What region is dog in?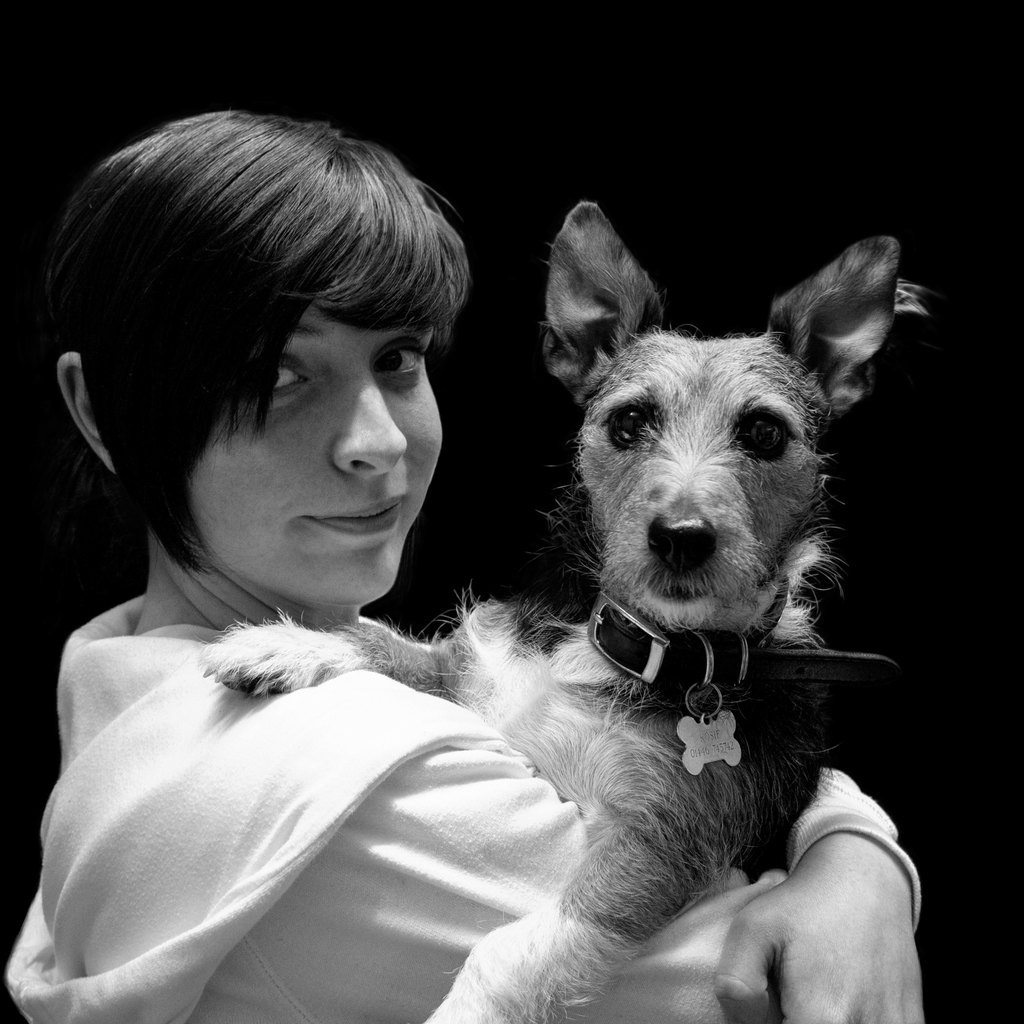
(193,200,925,1023).
